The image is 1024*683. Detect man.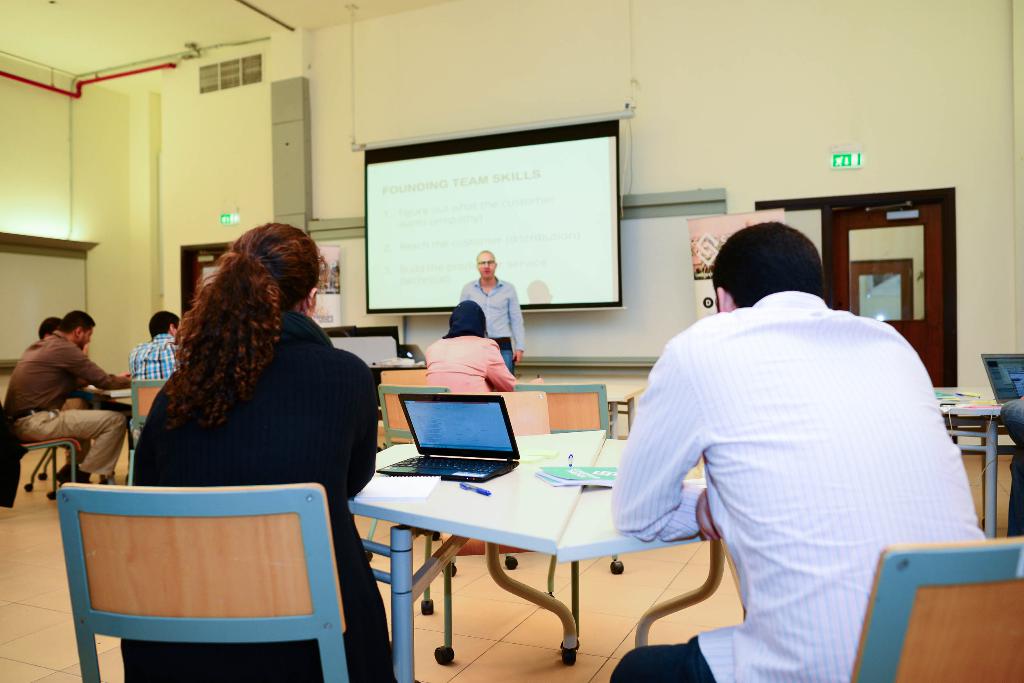
Detection: (x1=611, y1=220, x2=984, y2=682).
